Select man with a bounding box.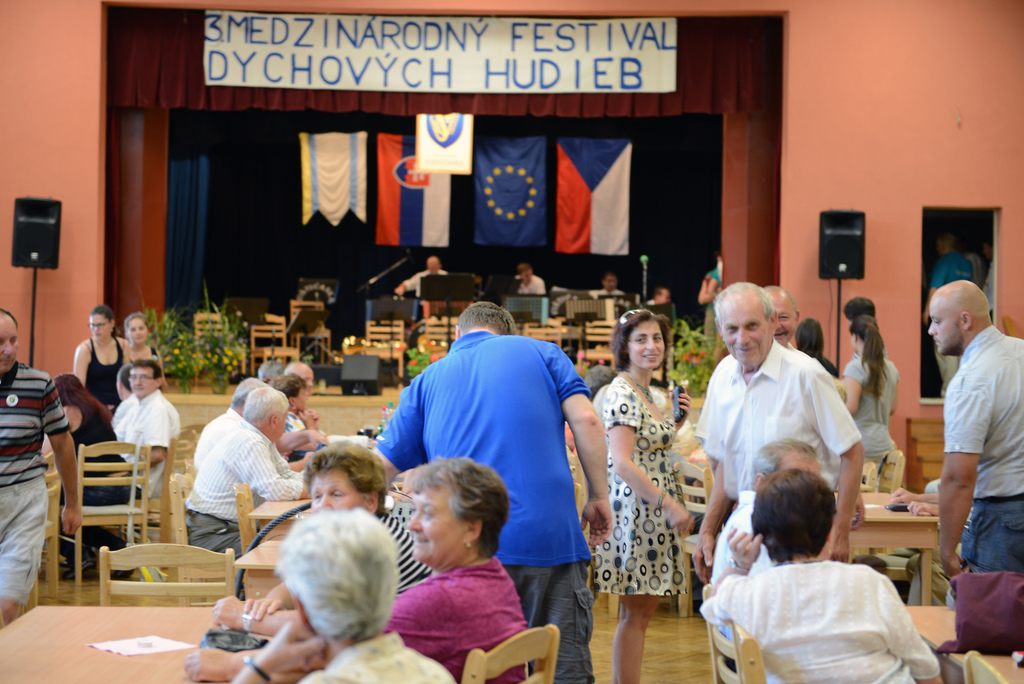
{"left": 189, "top": 377, "right": 271, "bottom": 467}.
